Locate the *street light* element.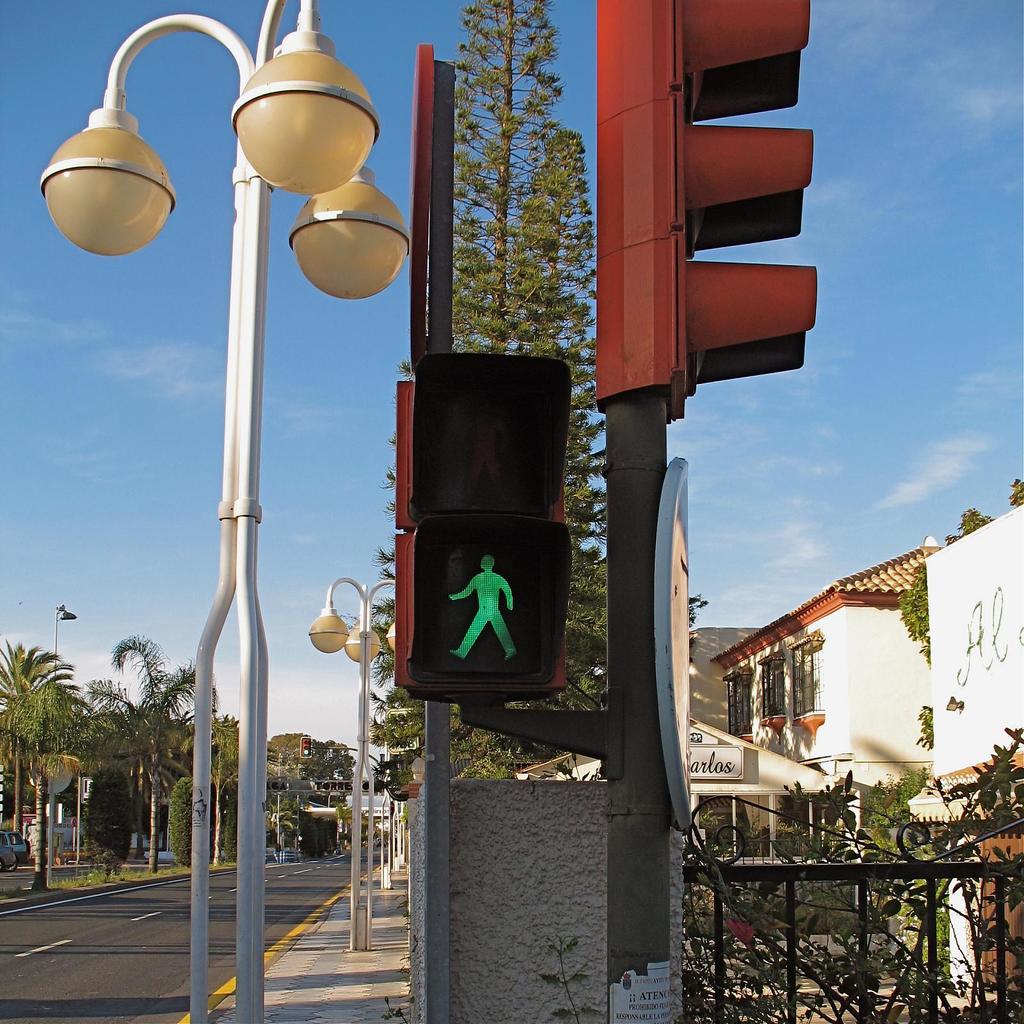
Element bbox: 95:0:396:915.
